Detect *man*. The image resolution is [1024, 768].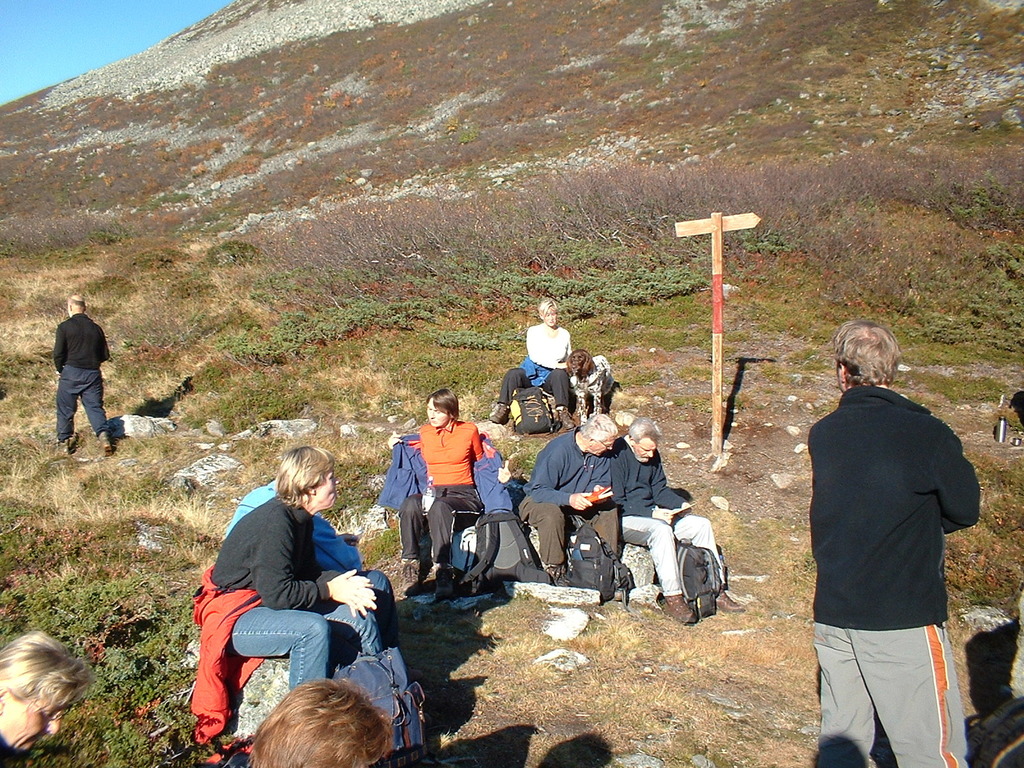
517:413:623:590.
